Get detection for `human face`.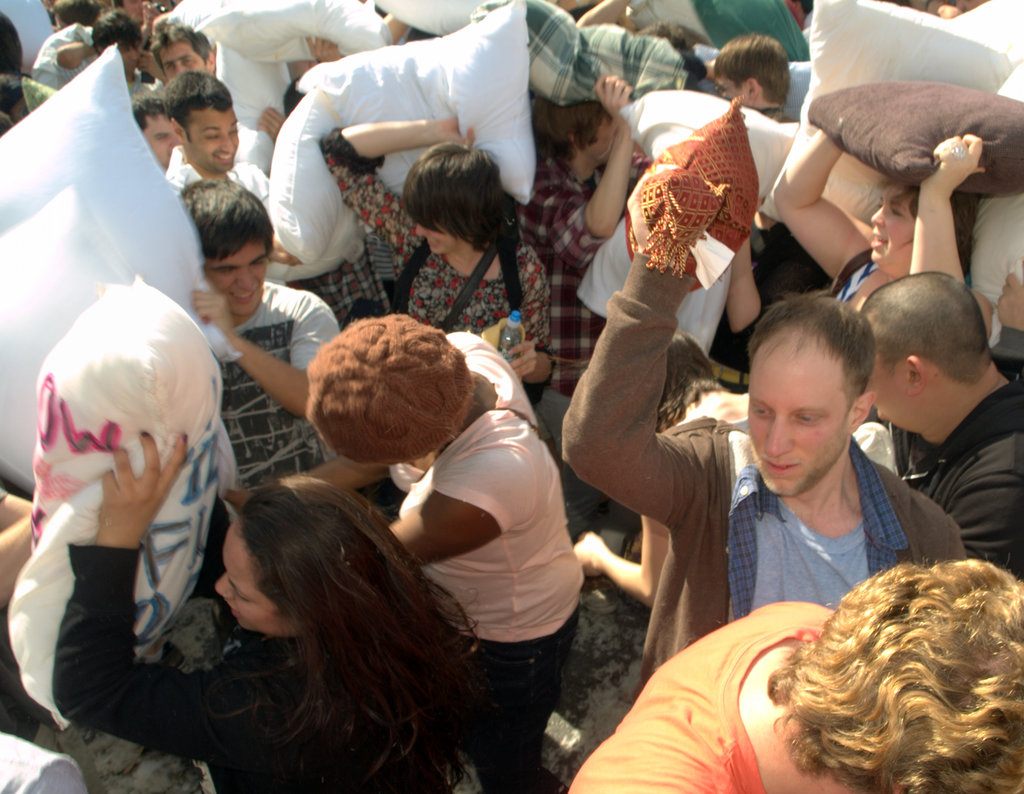
Detection: (left=138, top=113, right=175, bottom=174).
